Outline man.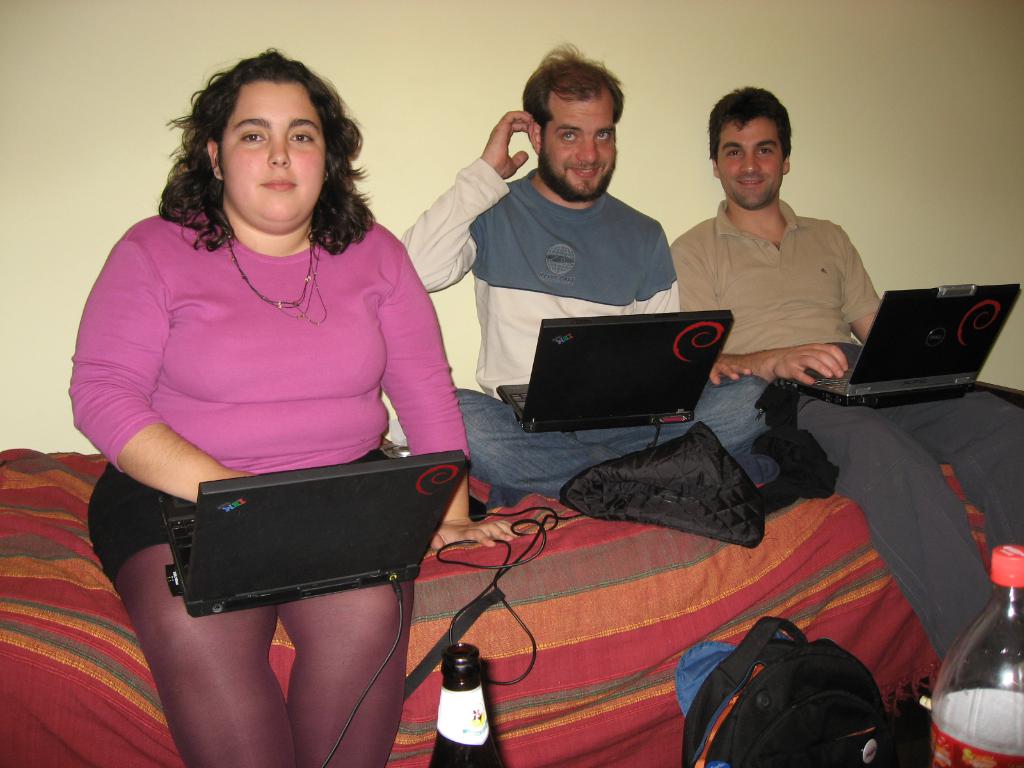
Outline: box=[669, 83, 1023, 671].
